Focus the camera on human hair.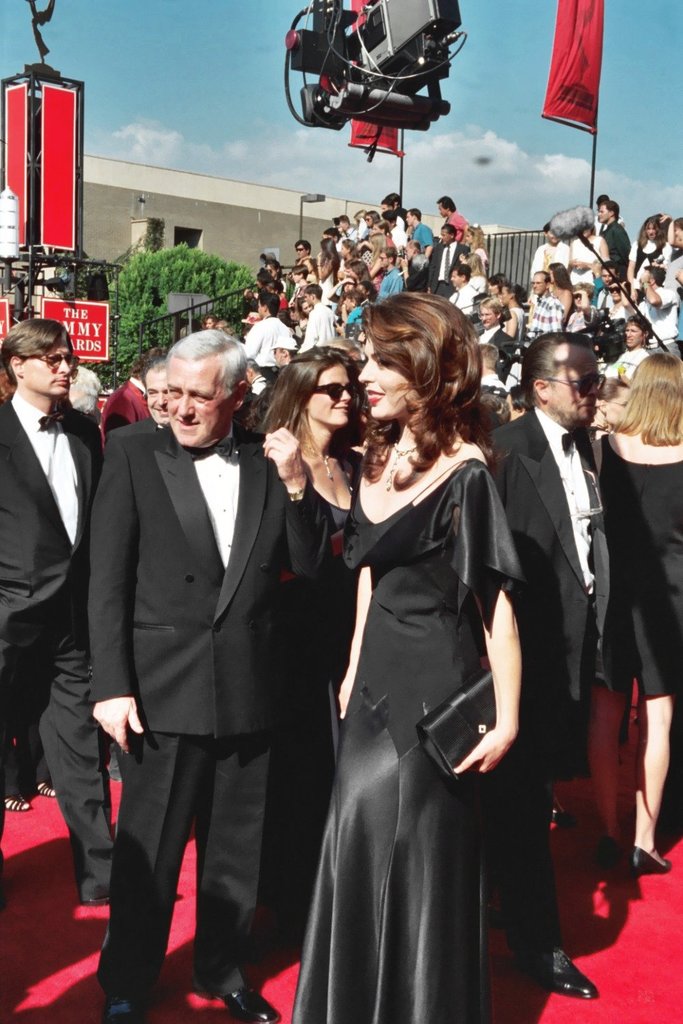
Focus region: 303:283:323:299.
